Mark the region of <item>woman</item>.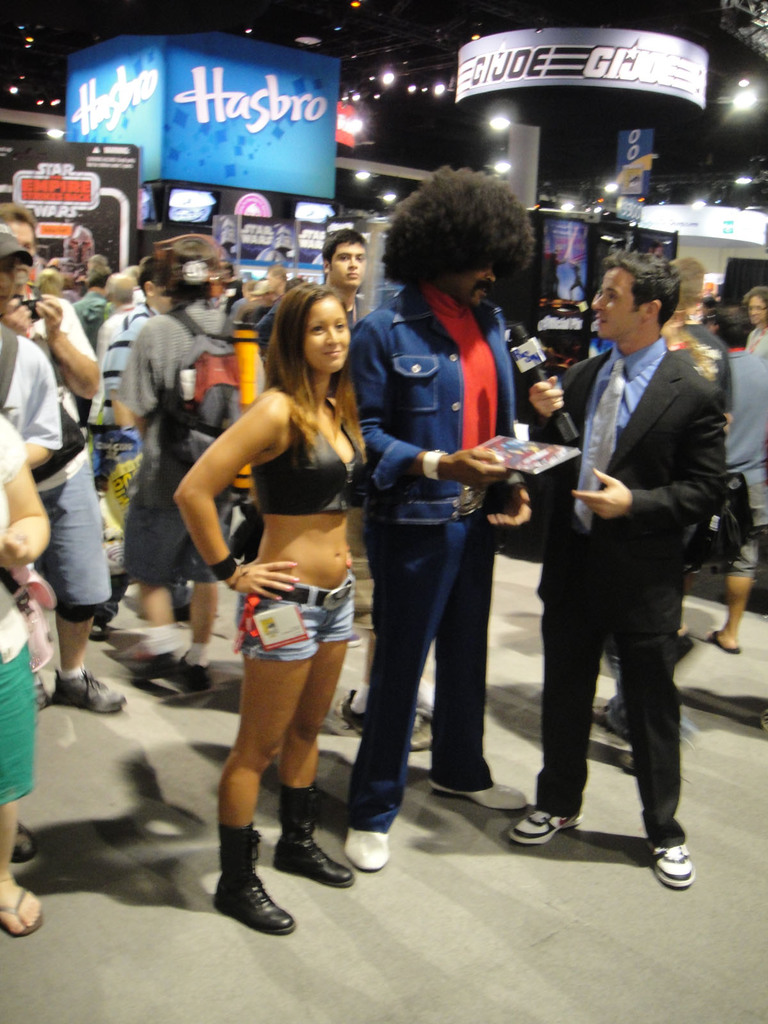
Region: bbox=(746, 286, 767, 358).
